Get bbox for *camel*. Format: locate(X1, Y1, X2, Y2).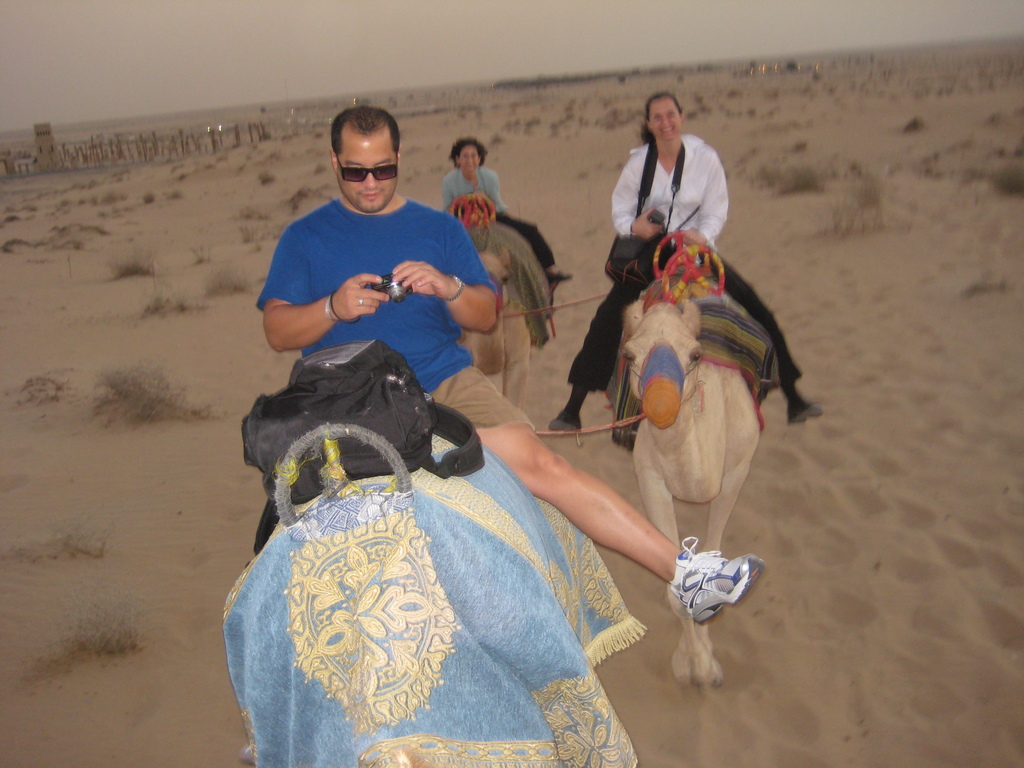
locate(244, 424, 639, 767).
